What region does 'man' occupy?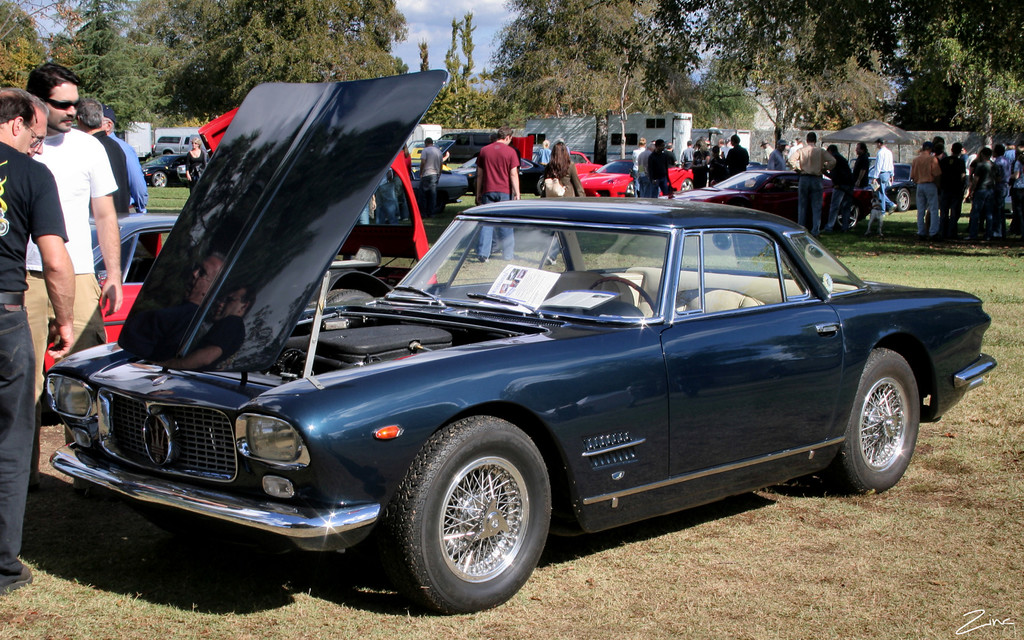
<bbox>909, 141, 943, 238</bbox>.
